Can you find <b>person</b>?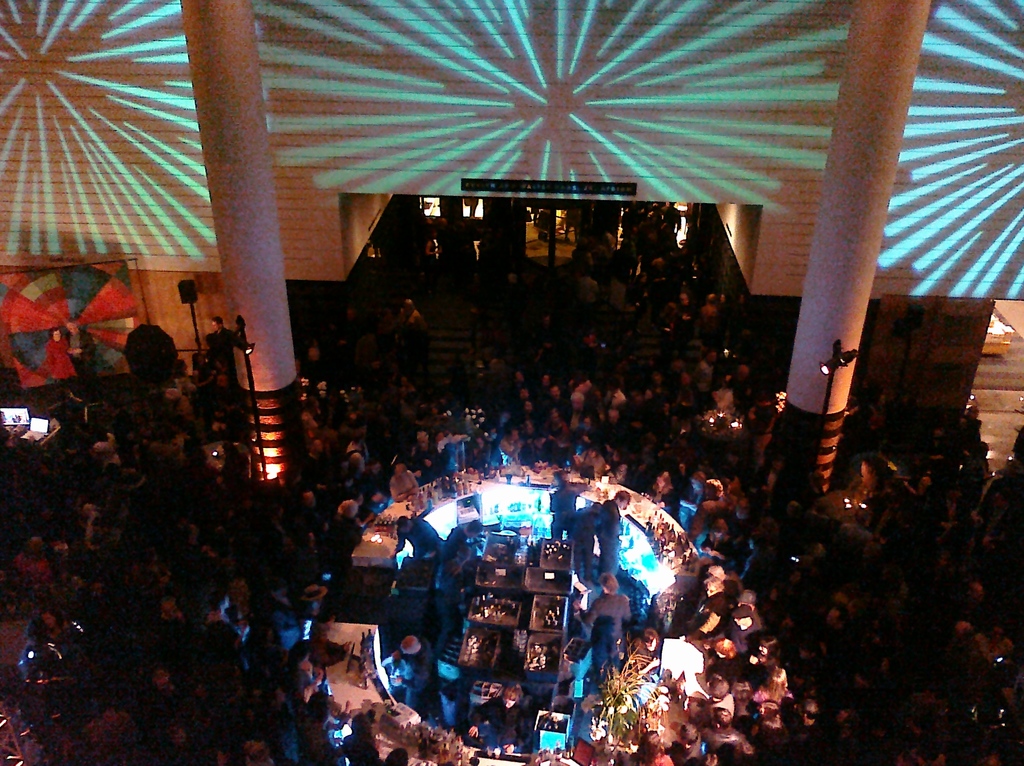
Yes, bounding box: region(305, 437, 326, 485).
